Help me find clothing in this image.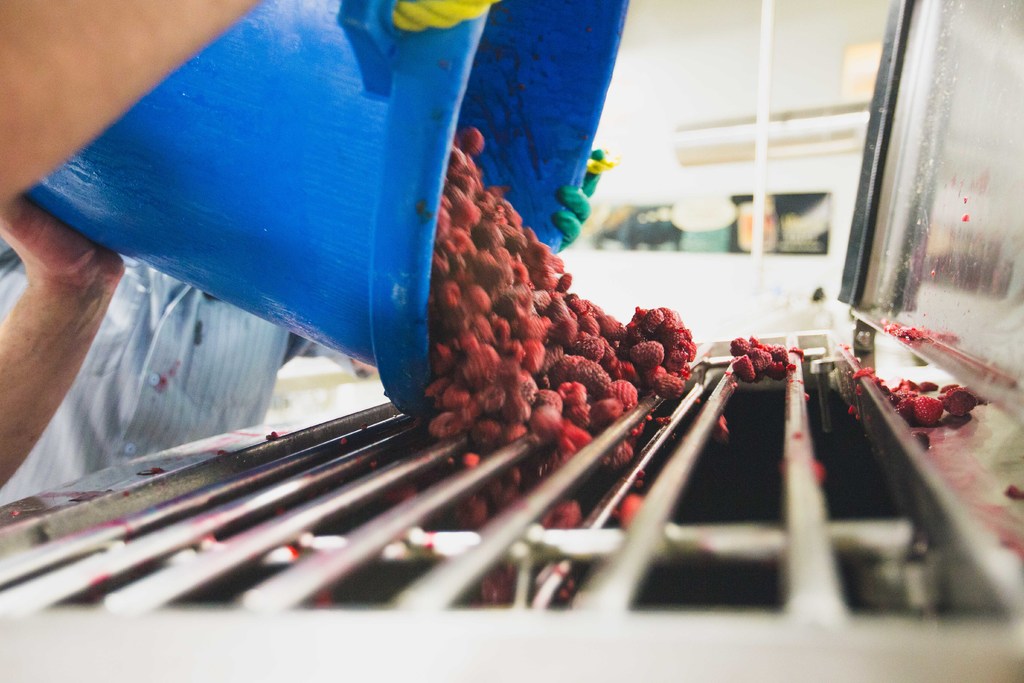
Found it: [0, 87, 198, 507].
